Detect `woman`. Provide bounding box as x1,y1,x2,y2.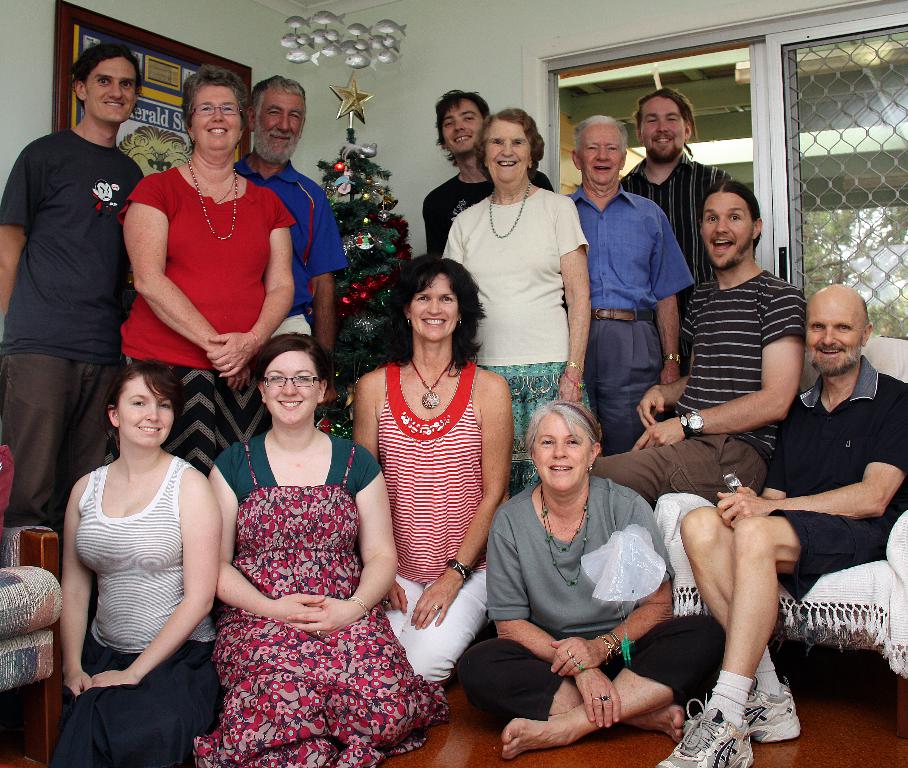
431,115,627,500.
